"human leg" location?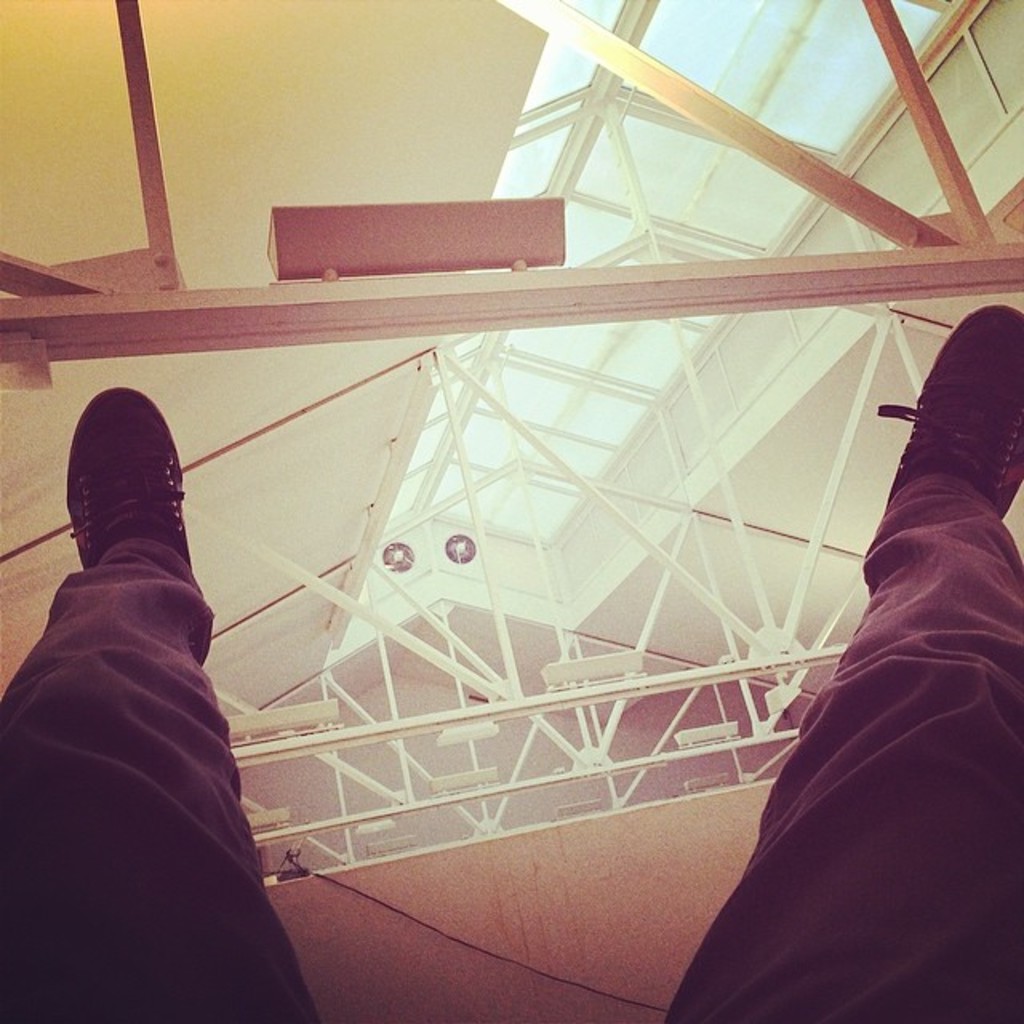
<box>0,389,320,1022</box>
